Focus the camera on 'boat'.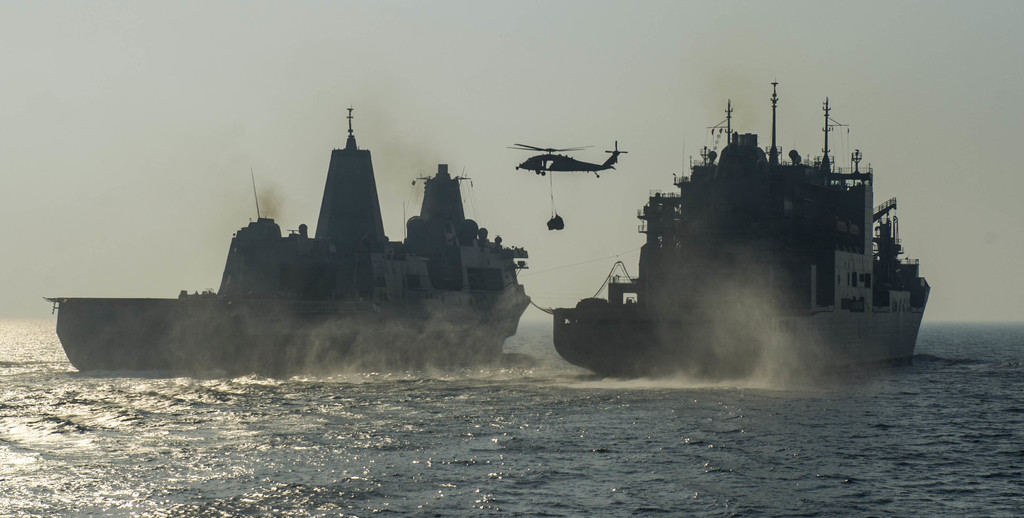
Focus region: bbox=[552, 86, 944, 375].
